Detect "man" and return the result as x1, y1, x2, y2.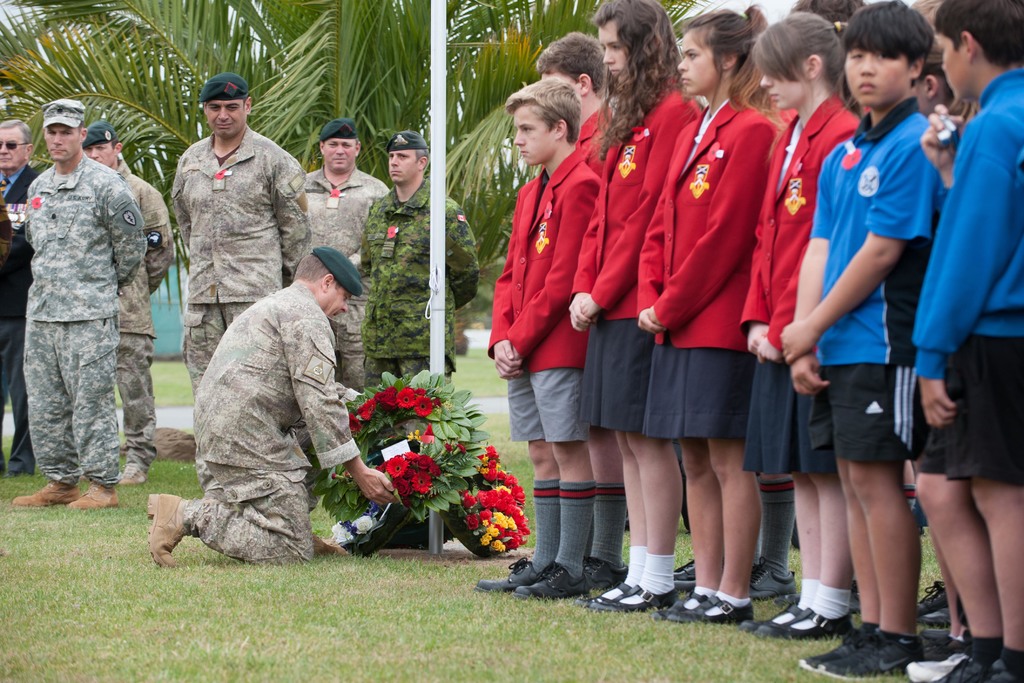
166, 79, 312, 403.
